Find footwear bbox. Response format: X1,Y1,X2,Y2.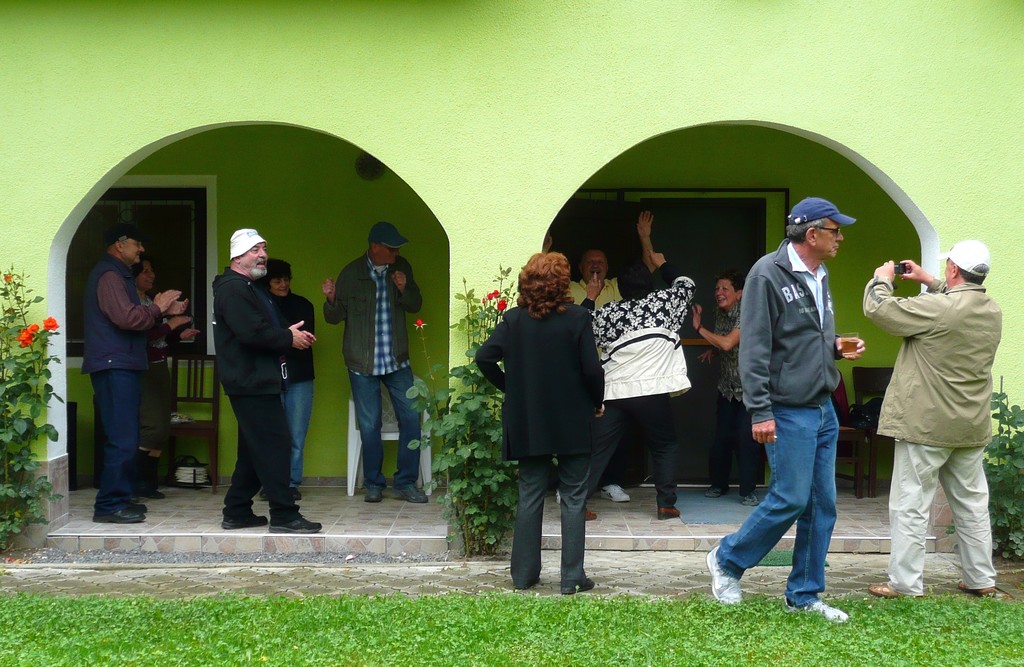
776,598,847,623.
